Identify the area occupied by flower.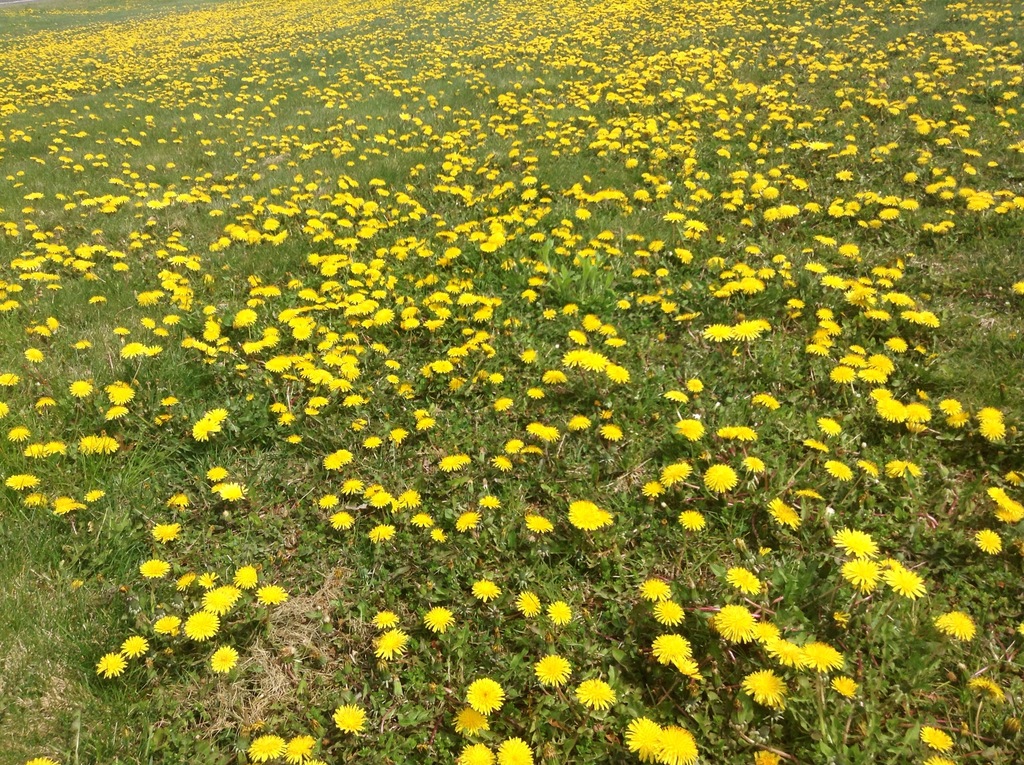
Area: <bbox>369, 630, 409, 658</bbox>.
